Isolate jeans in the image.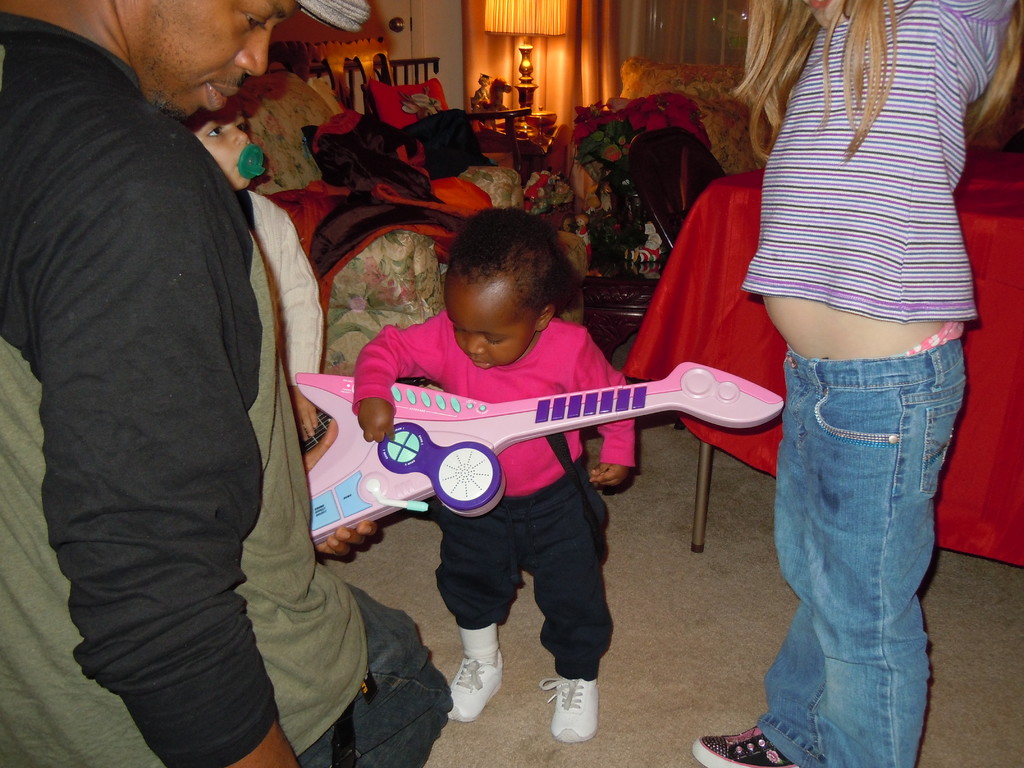
Isolated region: 422:465:621:685.
